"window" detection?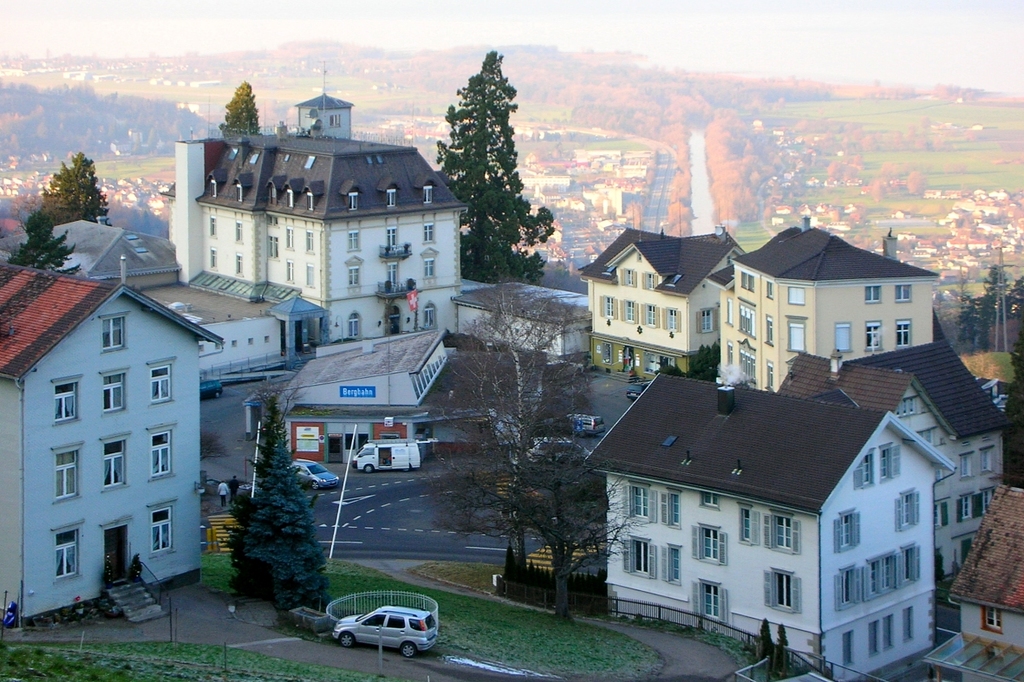
<box>894,282,914,299</box>
